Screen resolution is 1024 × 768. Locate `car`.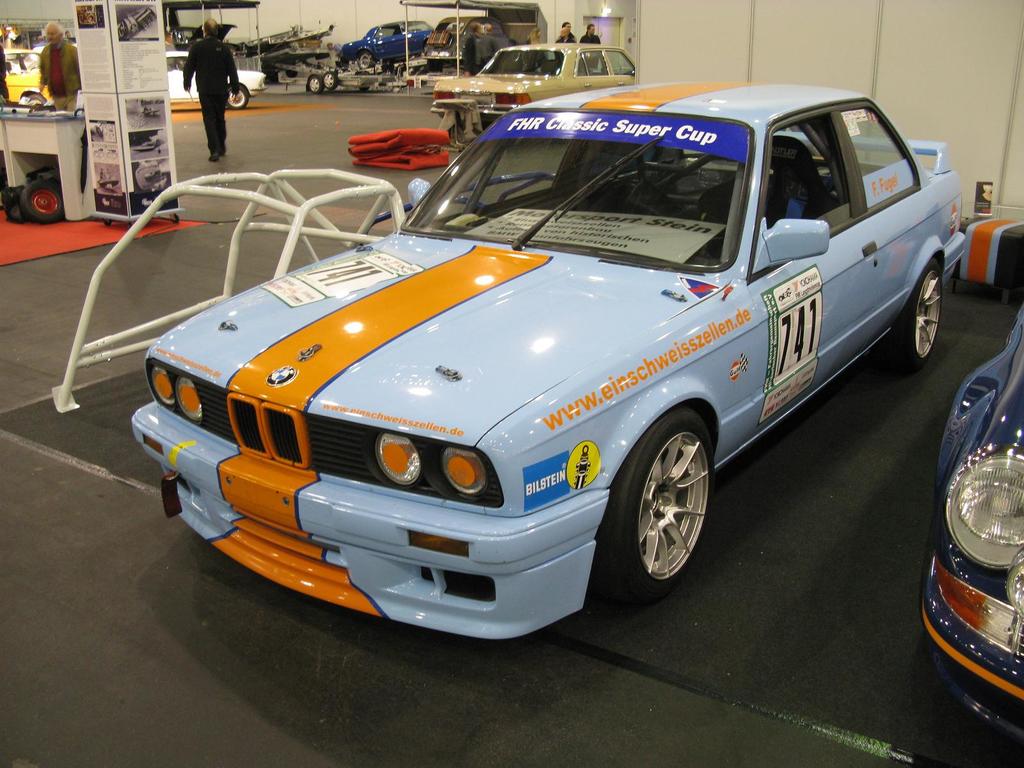
430, 42, 636, 131.
